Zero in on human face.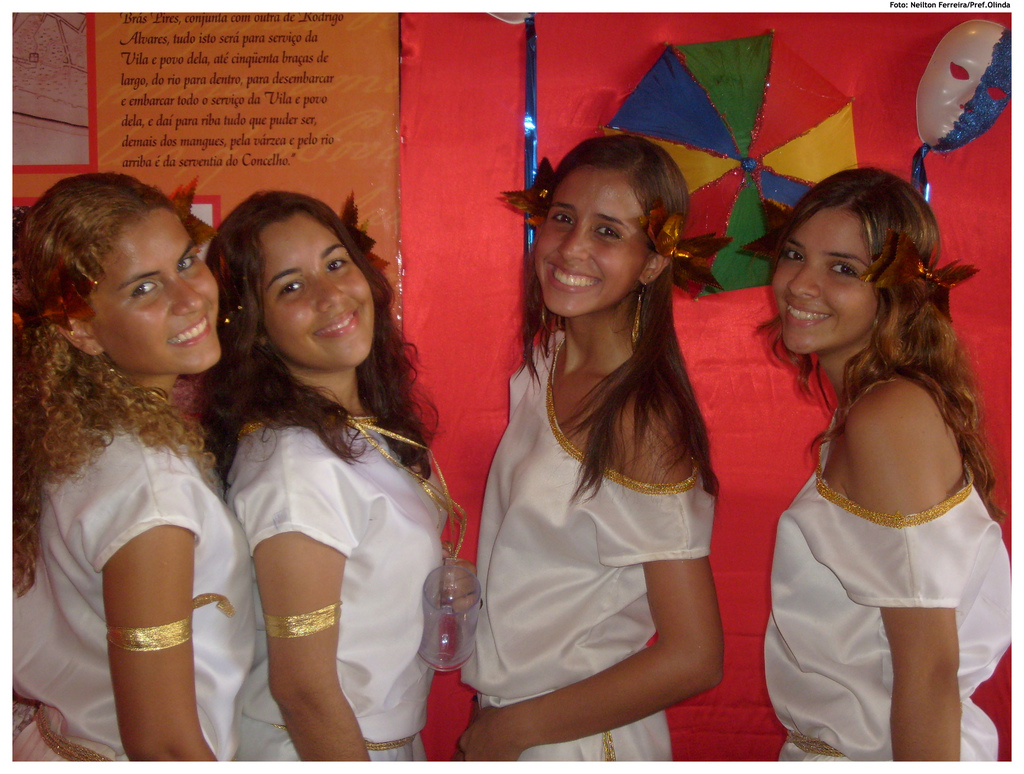
Zeroed in: bbox=(91, 206, 223, 368).
